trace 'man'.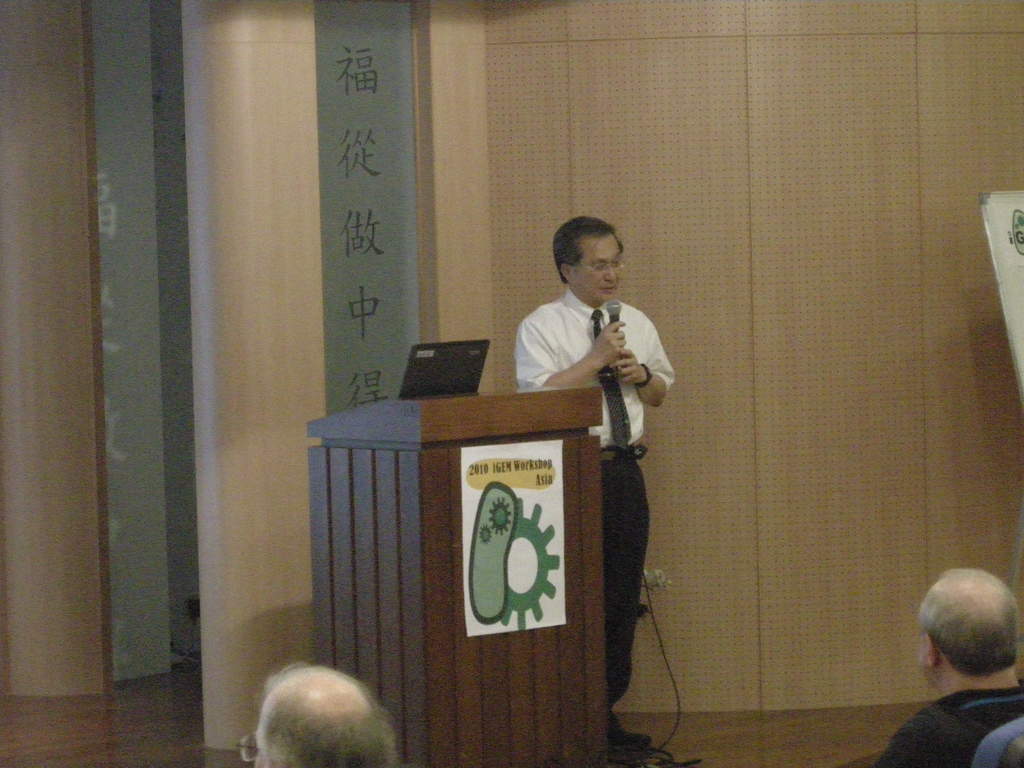
Traced to [left=518, top=214, right=679, bottom=748].
